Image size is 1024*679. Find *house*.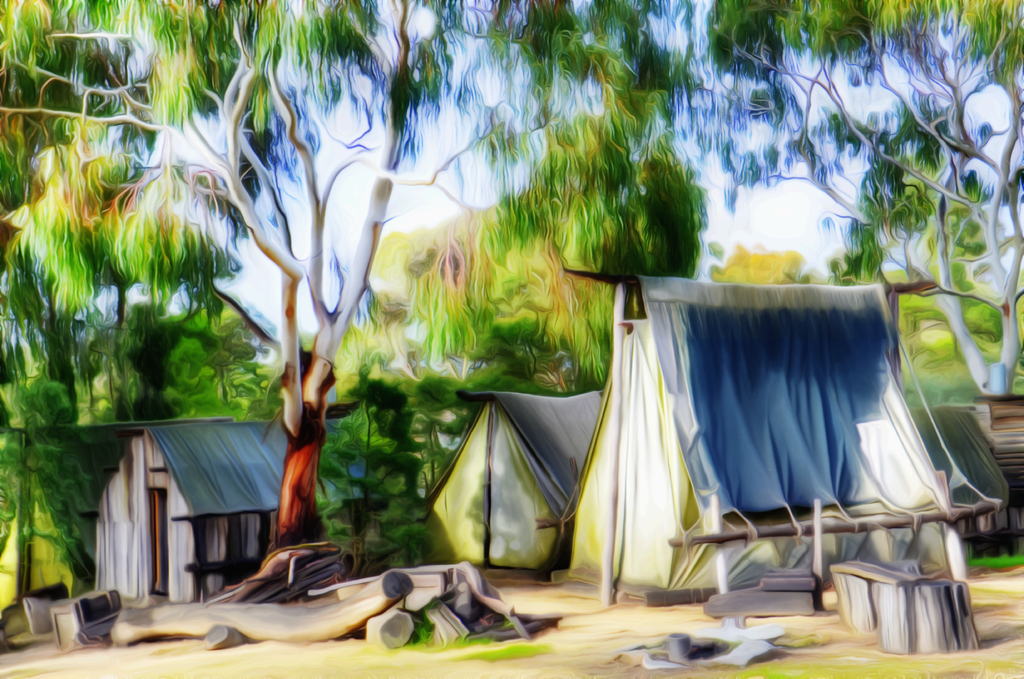
<bbox>13, 406, 334, 621</bbox>.
